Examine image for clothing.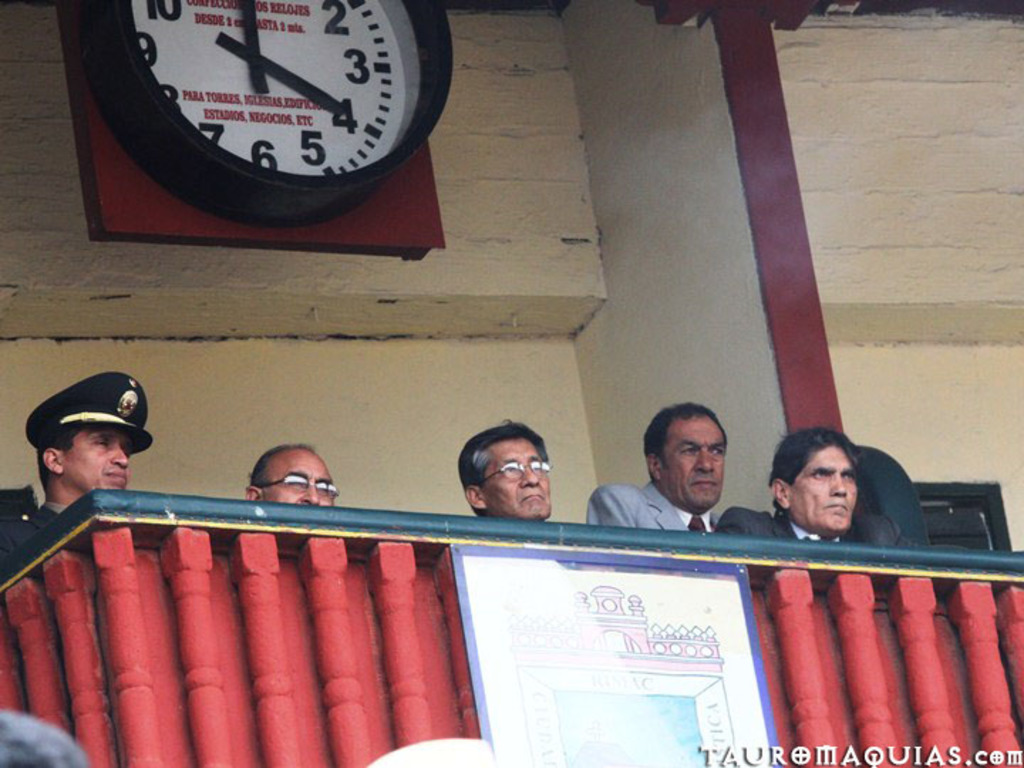
Examination result: [0,501,67,575].
